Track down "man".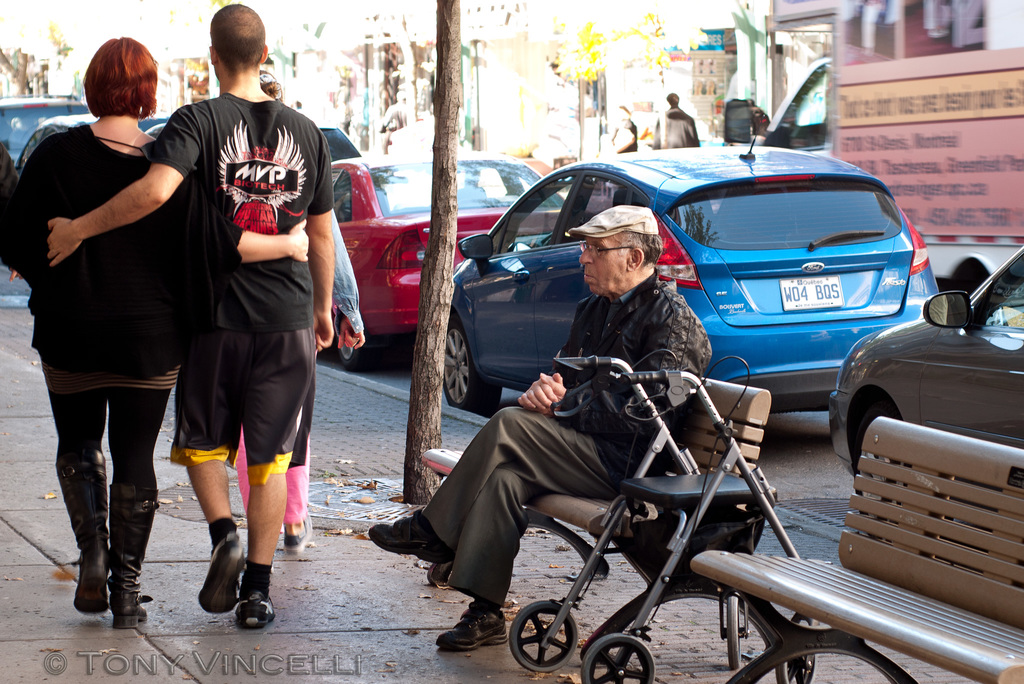
Tracked to [x1=366, y1=206, x2=714, y2=651].
